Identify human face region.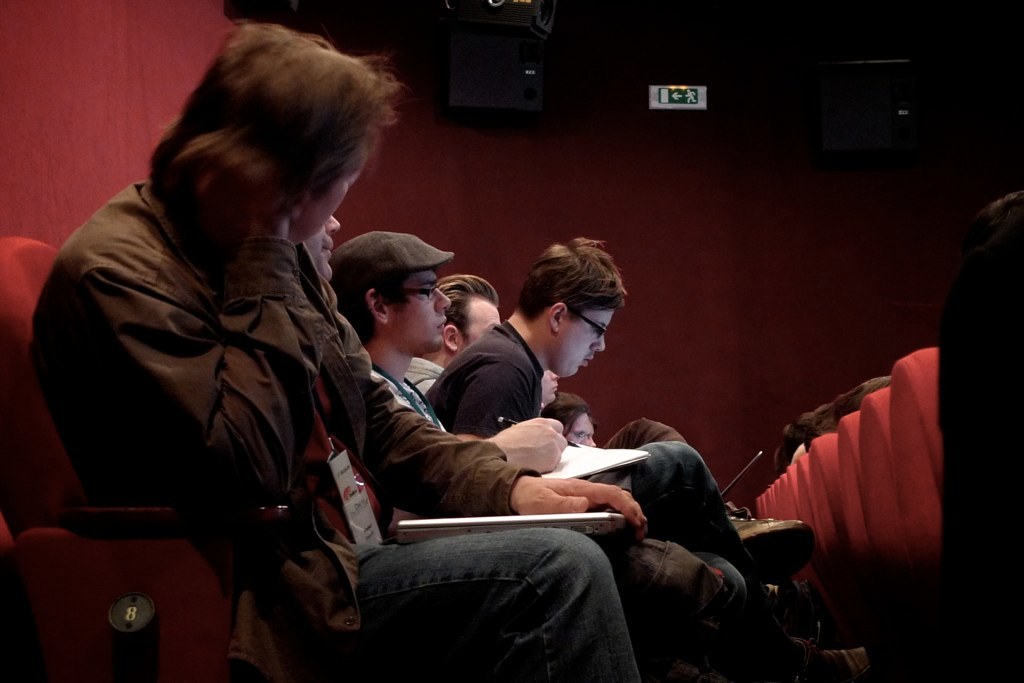
Region: {"left": 291, "top": 175, "right": 360, "bottom": 244}.
